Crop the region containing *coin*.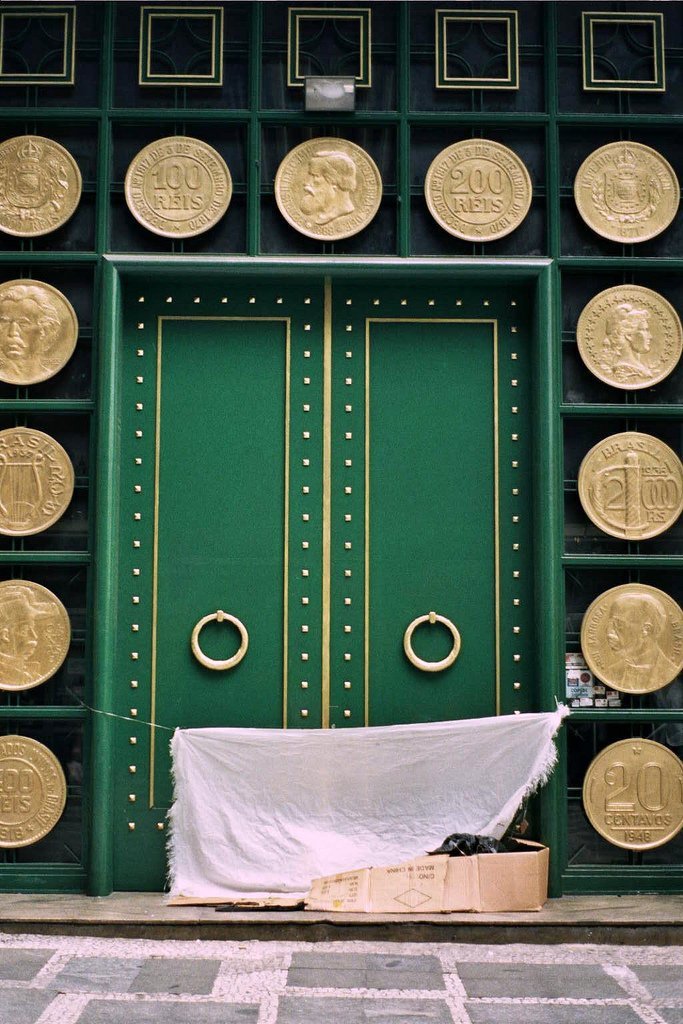
Crop region: 114 132 239 246.
